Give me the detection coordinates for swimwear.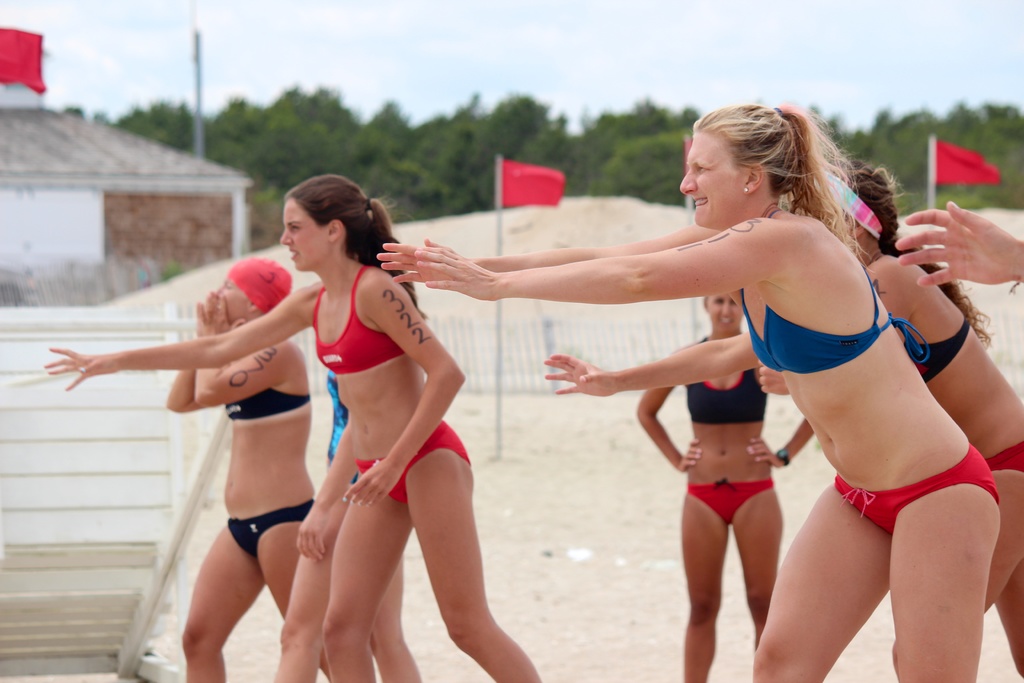
box=[737, 256, 936, 381].
